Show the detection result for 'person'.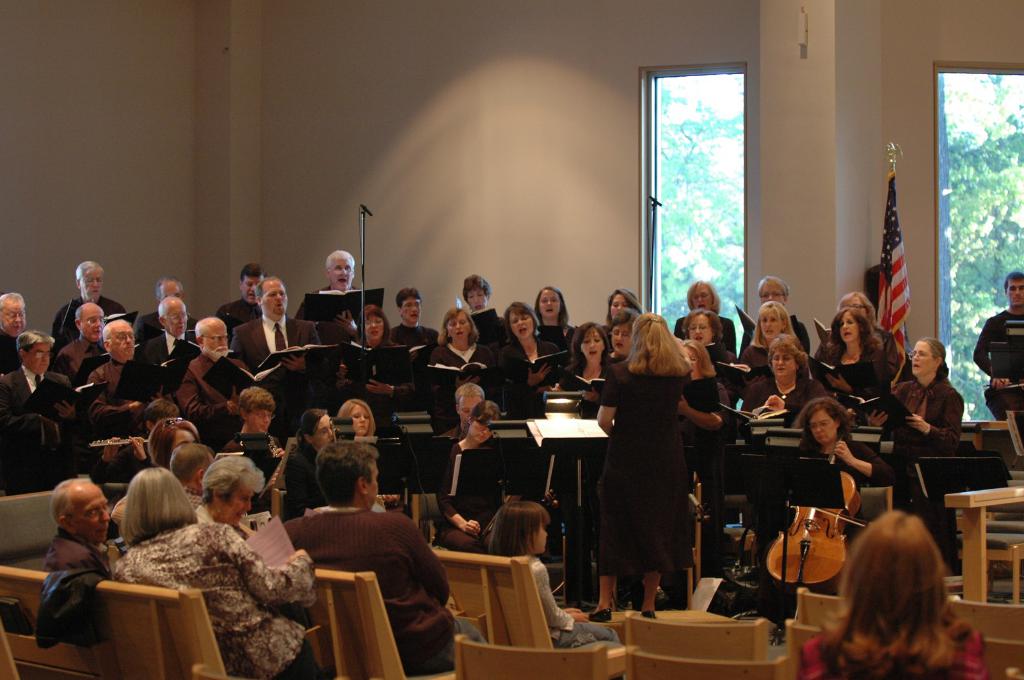
680/282/739/356.
